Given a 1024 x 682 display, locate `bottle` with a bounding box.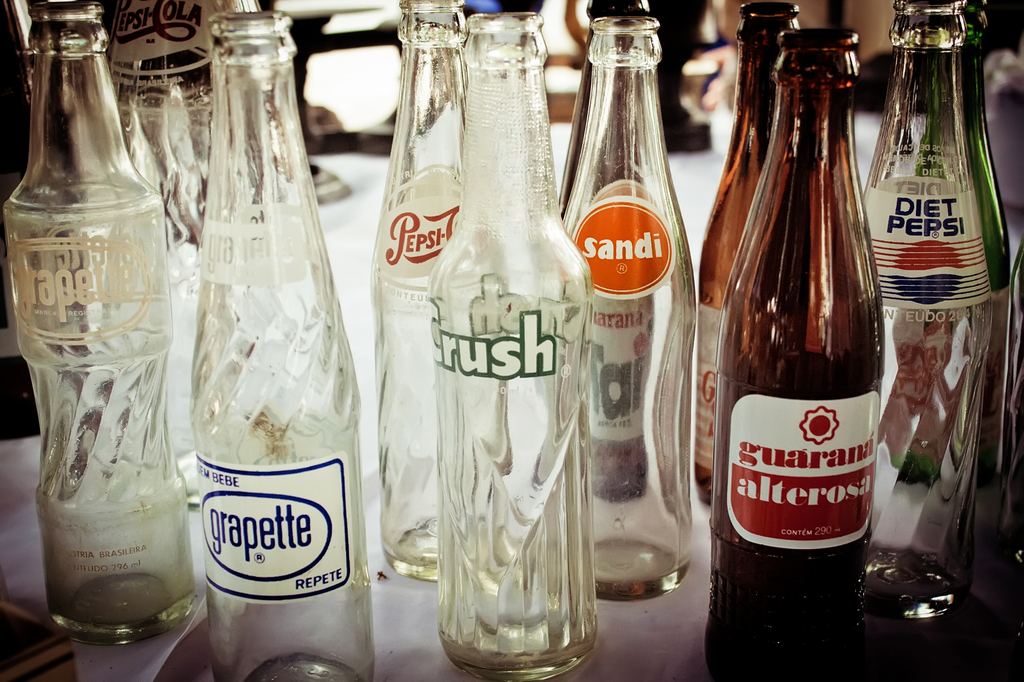
Located: (556,0,651,501).
